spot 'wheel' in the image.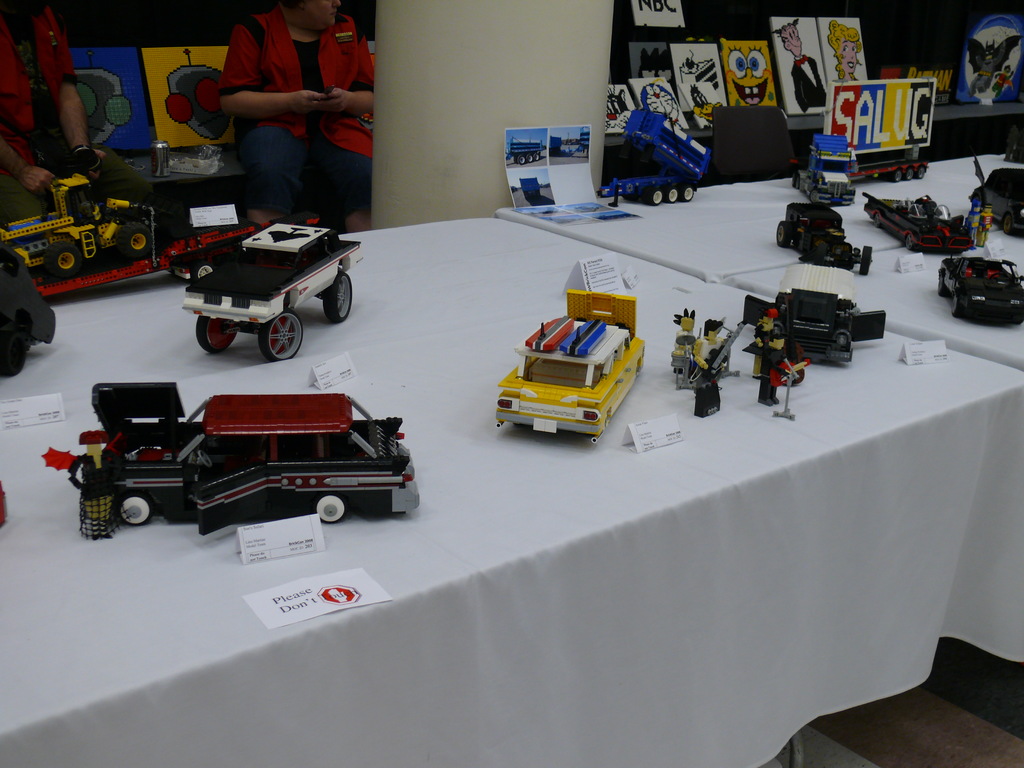
'wheel' found at (810, 188, 819, 201).
